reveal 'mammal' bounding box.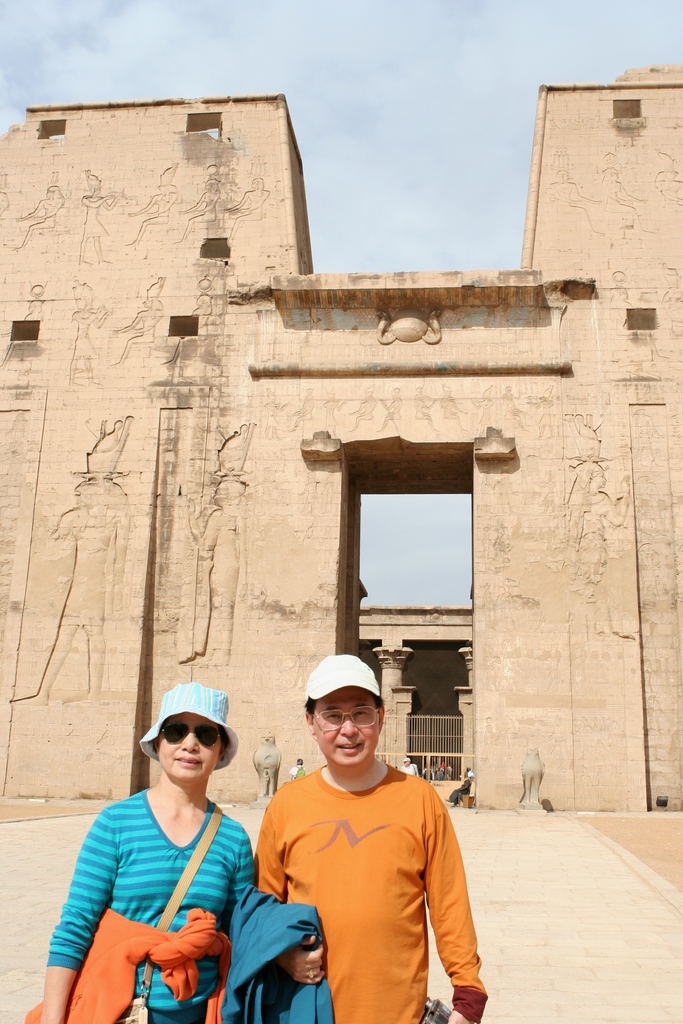
Revealed: rect(110, 273, 168, 368).
